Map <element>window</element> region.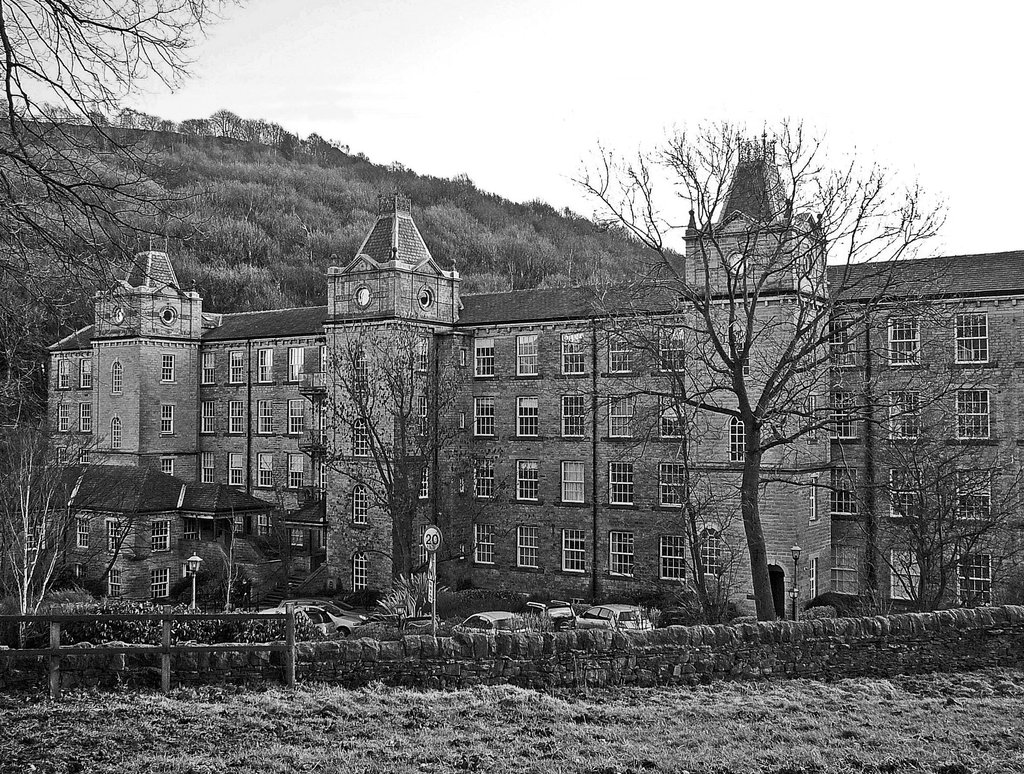
Mapped to 694:521:724:576.
